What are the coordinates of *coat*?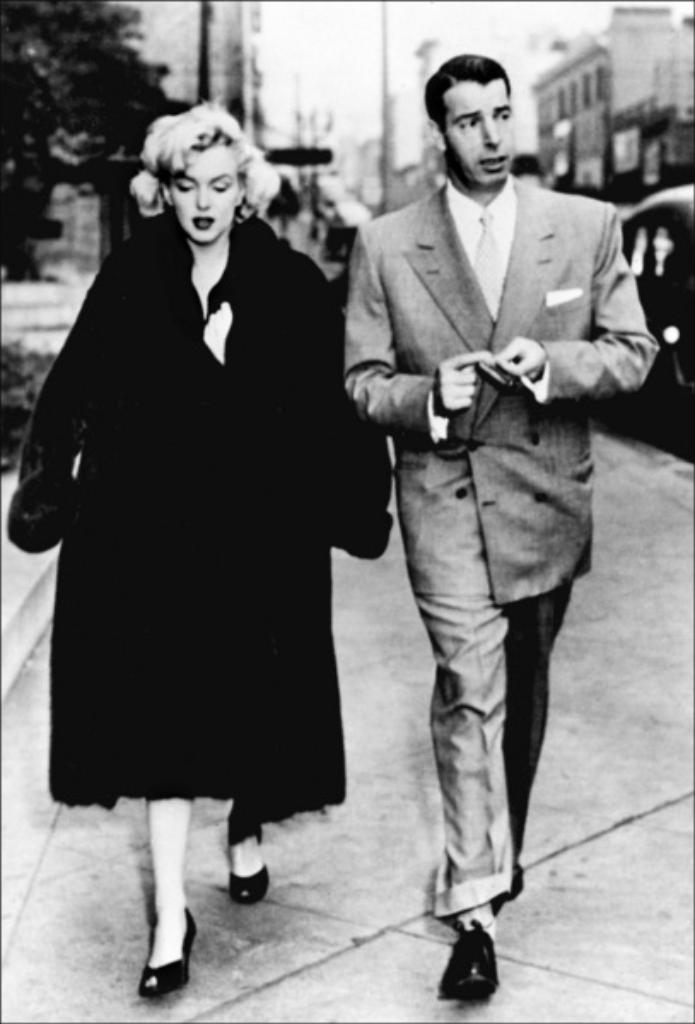
locate(345, 162, 671, 609).
